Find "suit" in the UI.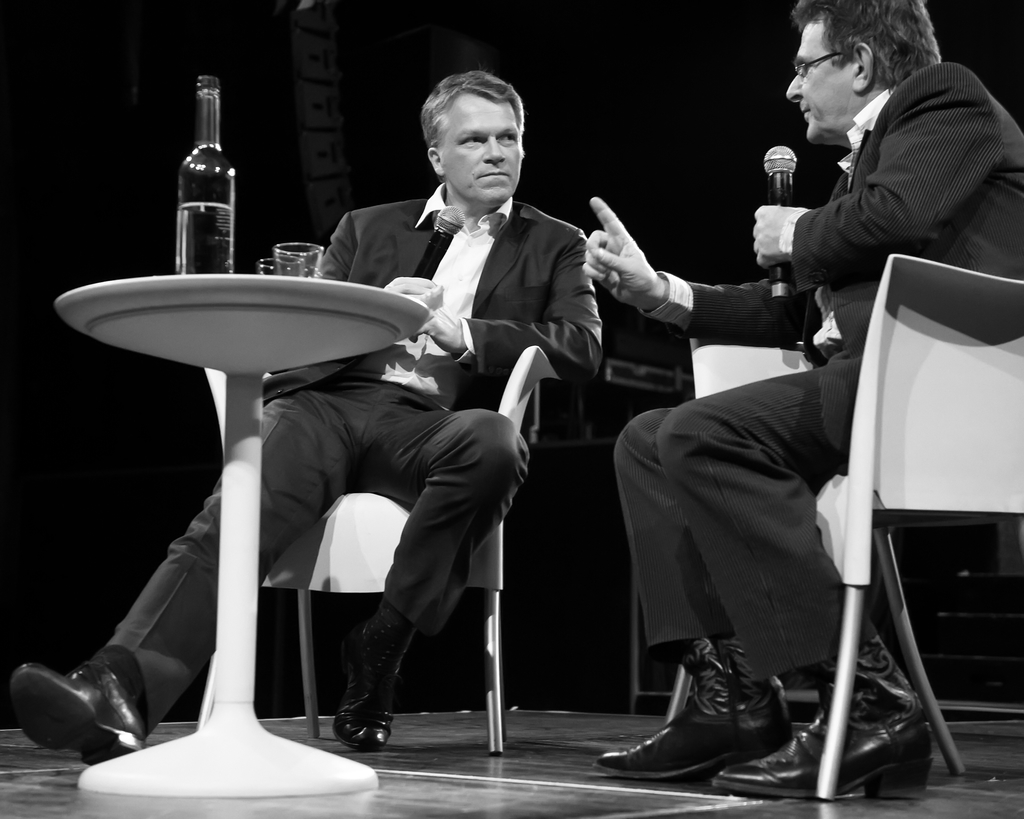
UI element at select_region(93, 179, 602, 740).
